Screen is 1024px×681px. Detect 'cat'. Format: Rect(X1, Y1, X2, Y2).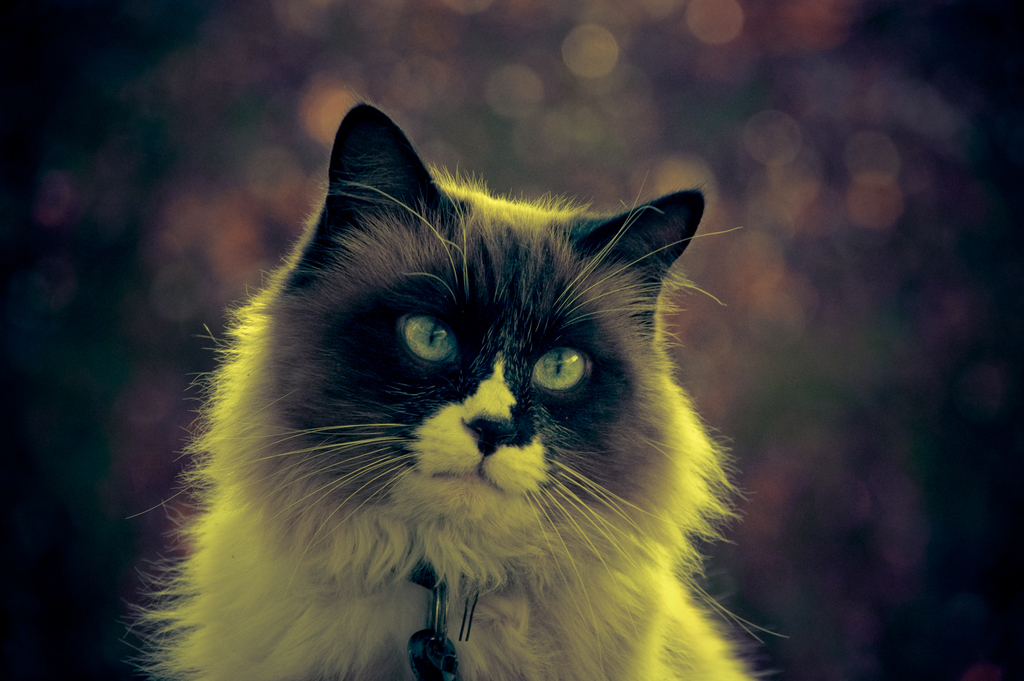
Rect(120, 93, 792, 680).
